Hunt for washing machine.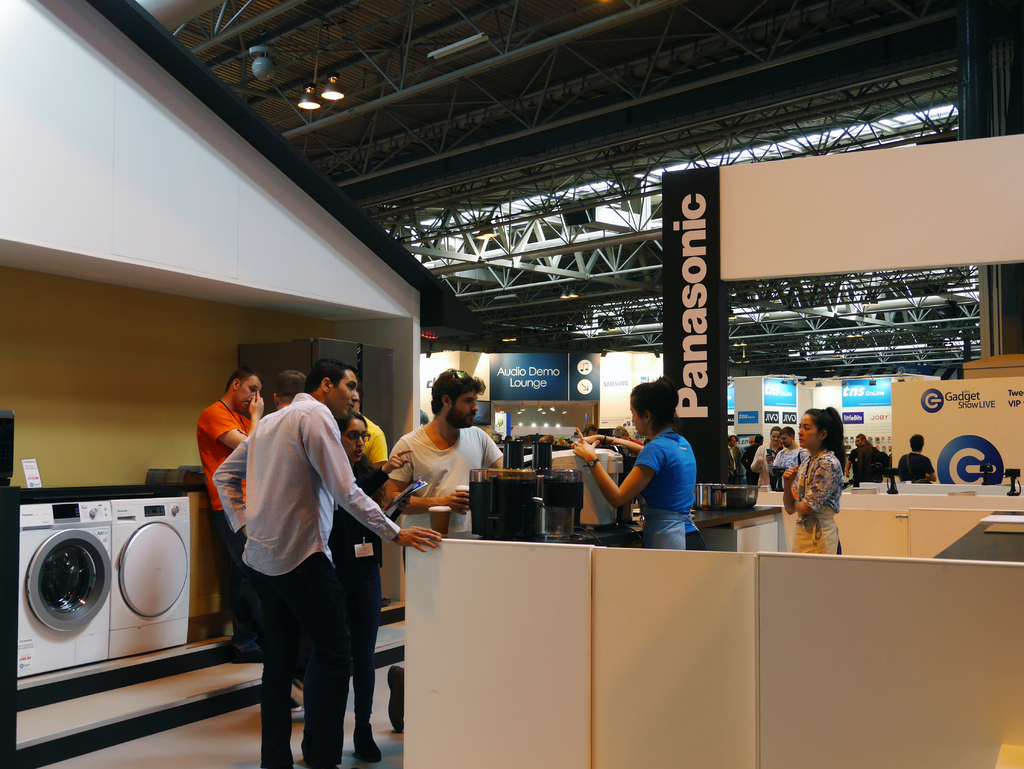
Hunted down at pyautogui.locateOnScreen(102, 490, 190, 663).
